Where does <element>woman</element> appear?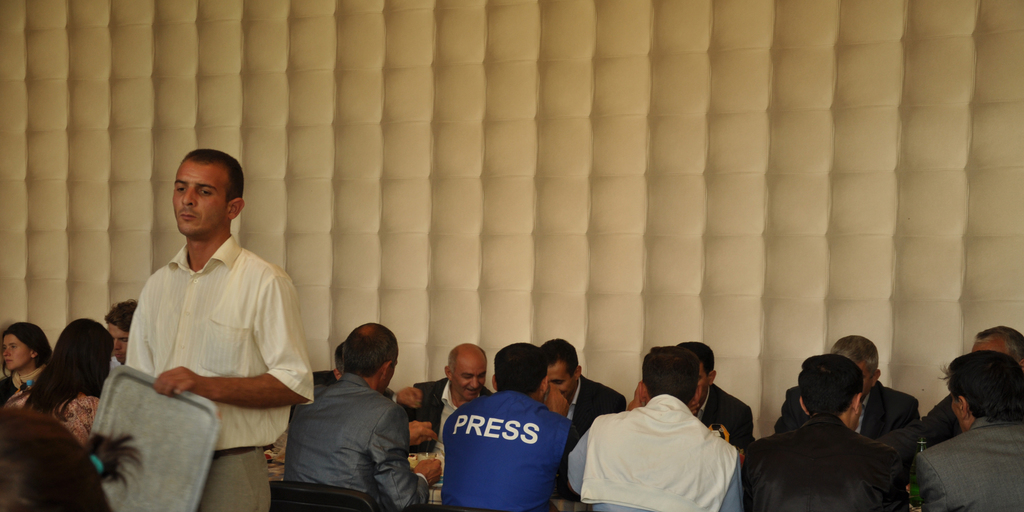
Appears at select_region(0, 320, 68, 405).
